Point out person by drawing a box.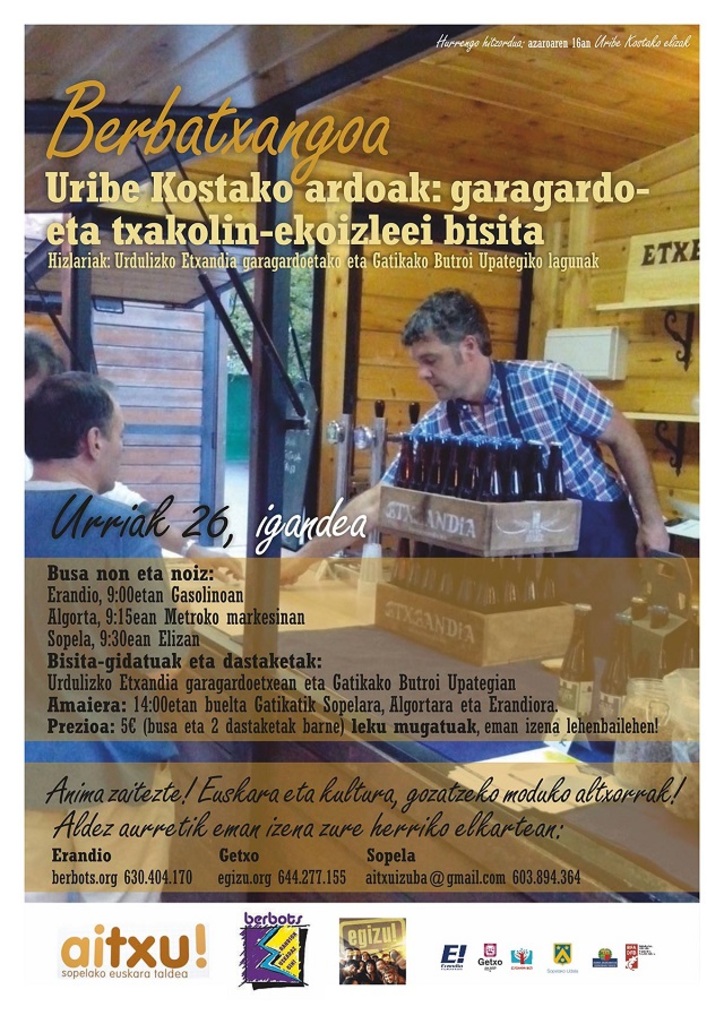
{"left": 19, "top": 326, "right": 258, "bottom": 596}.
